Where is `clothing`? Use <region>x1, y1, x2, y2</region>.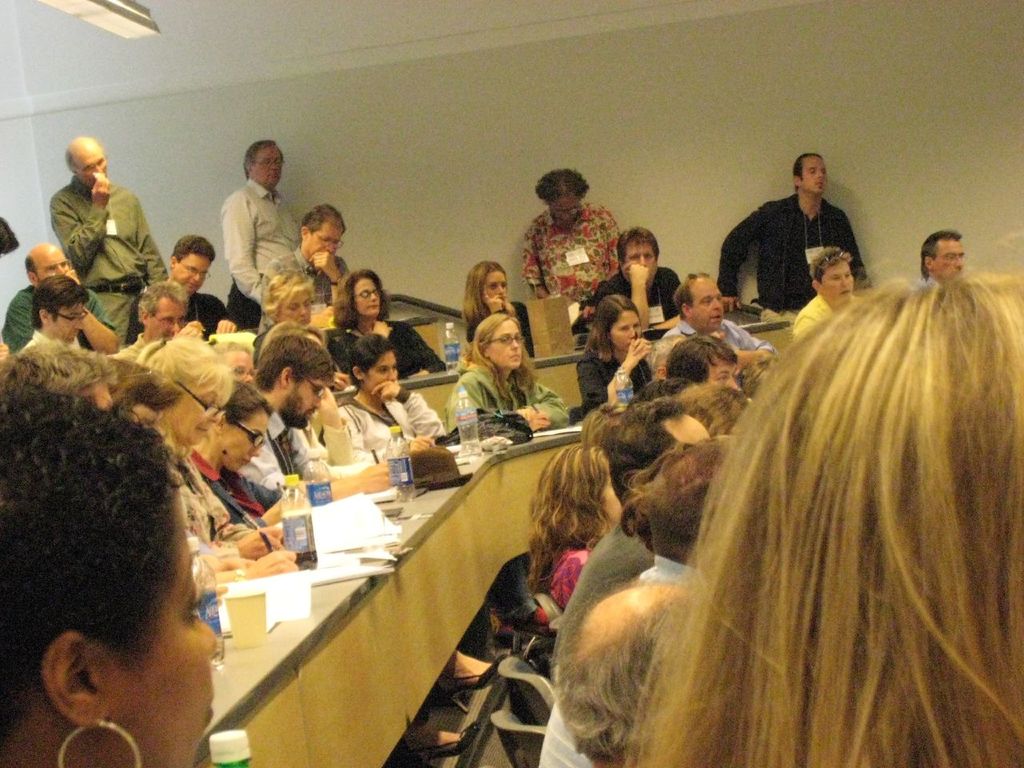
<region>326, 321, 448, 378</region>.
